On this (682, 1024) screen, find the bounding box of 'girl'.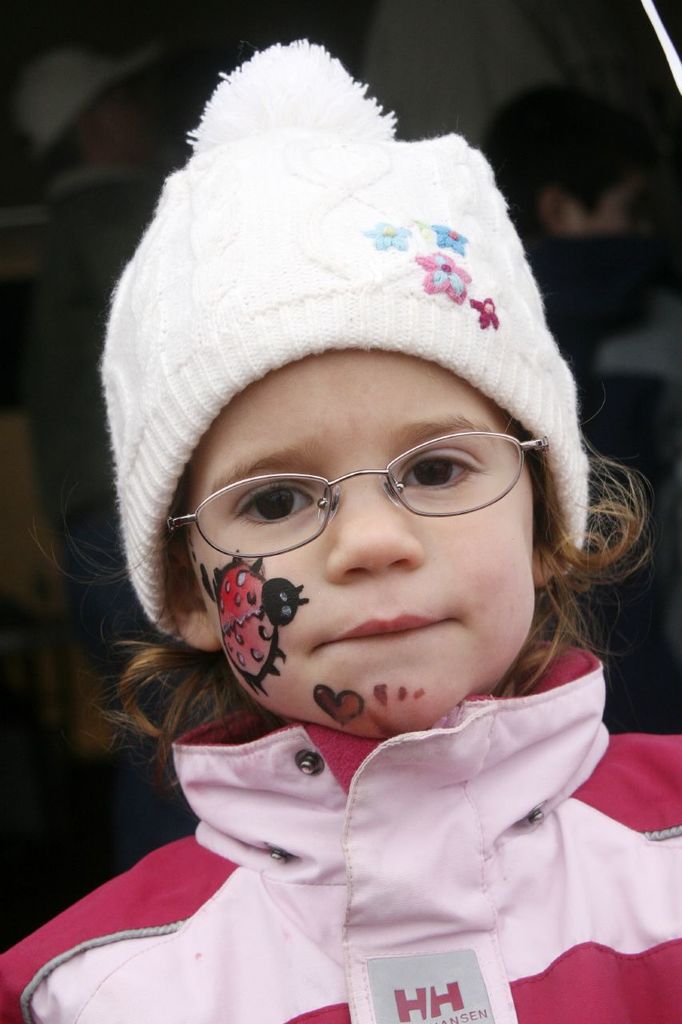
Bounding box: <box>0,30,681,1023</box>.
